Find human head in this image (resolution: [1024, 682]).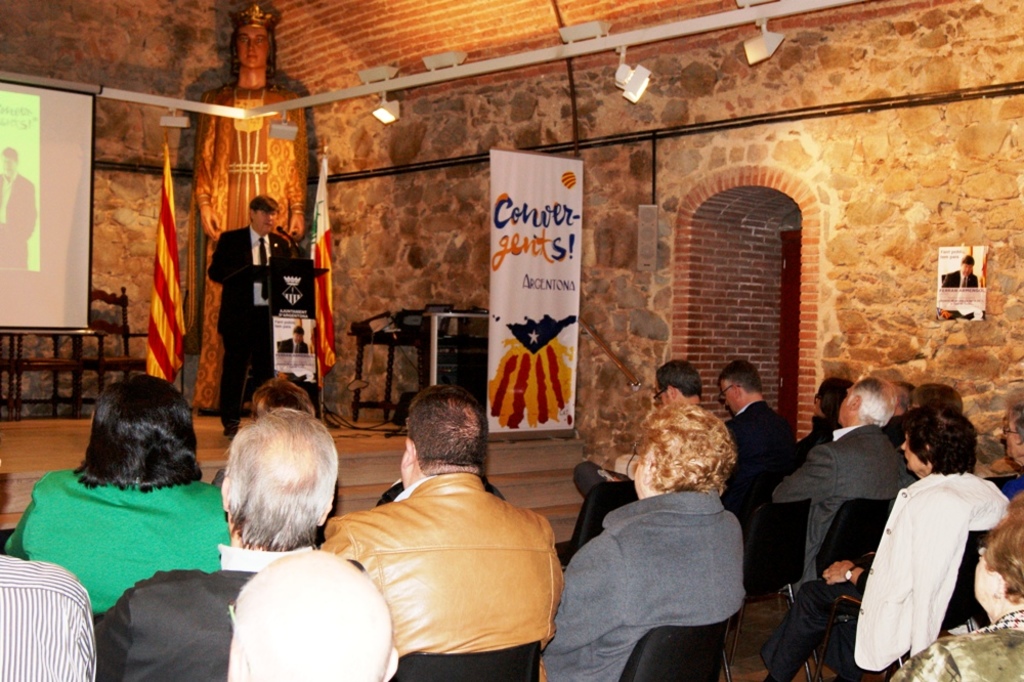
(398,384,487,494).
